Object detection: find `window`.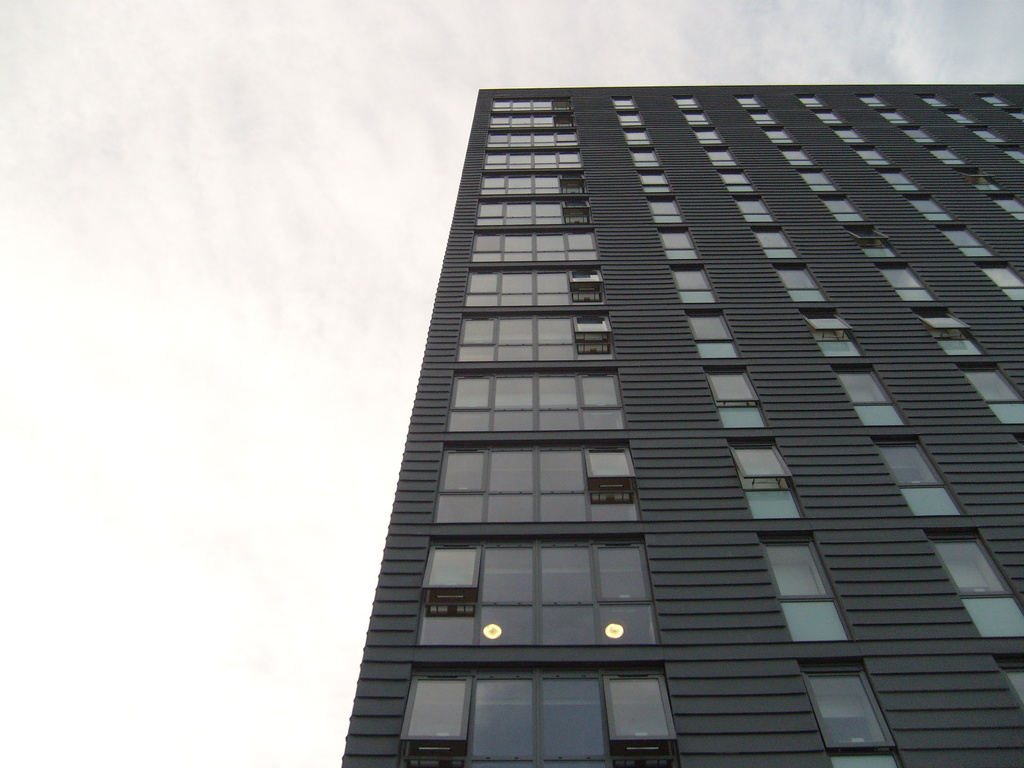
{"x1": 819, "y1": 198, "x2": 857, "y2": 214}.
